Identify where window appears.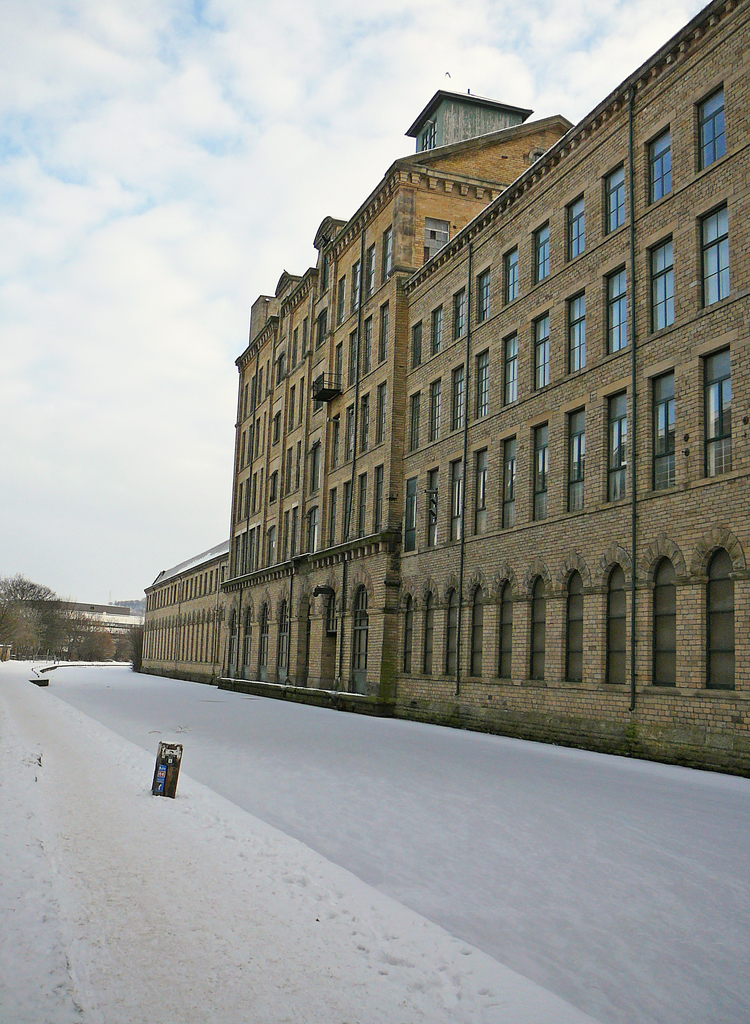
Appears at 563 287 587 378.
